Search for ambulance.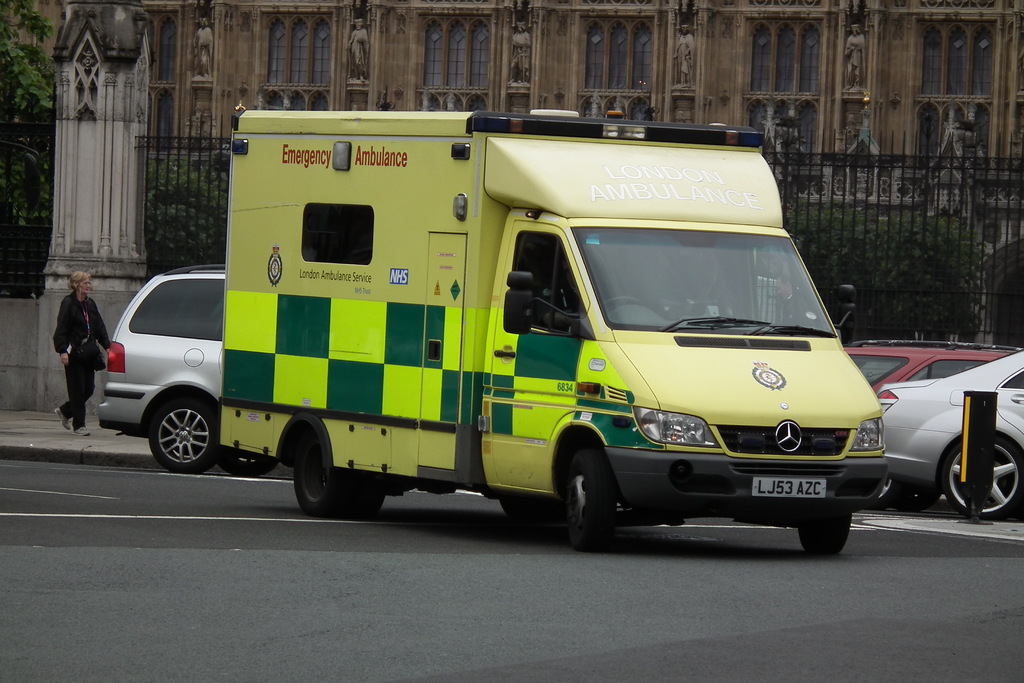
Found at box(219, 102, 892, 548).
